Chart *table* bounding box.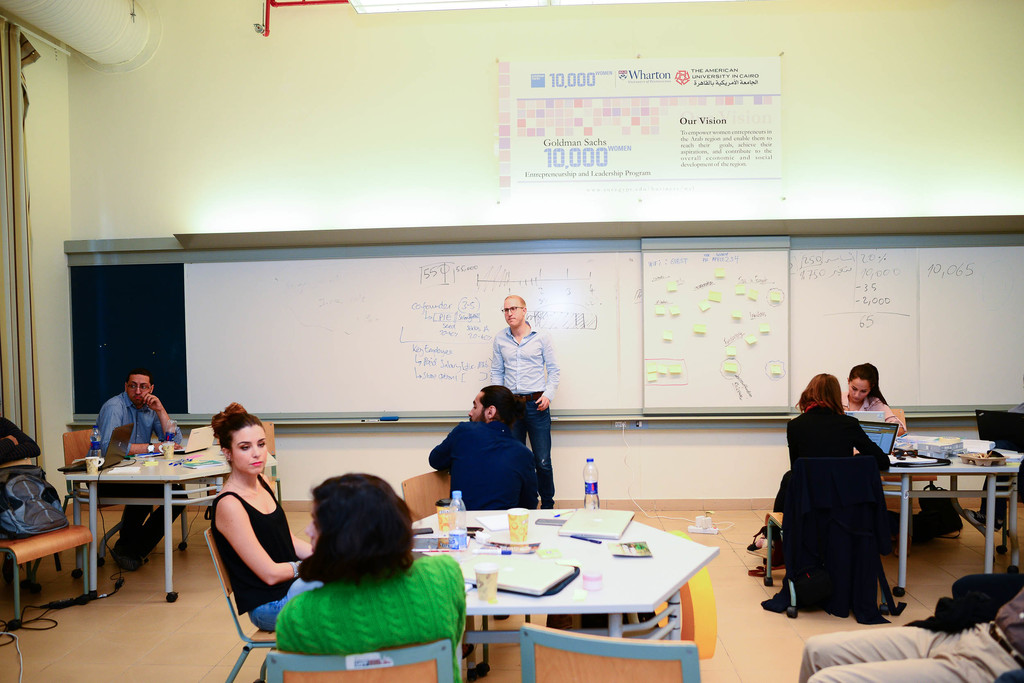
Charted: [0, 520, 98, 620].
